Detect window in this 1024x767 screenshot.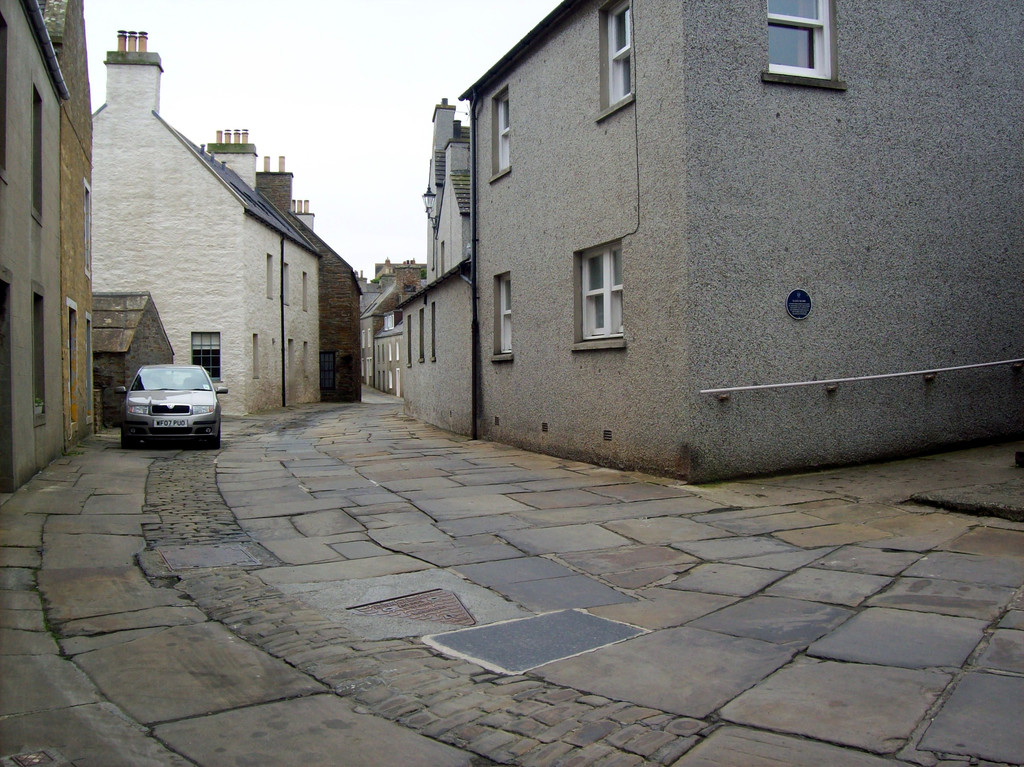
Detection: <region>492, 78, 516, 186</region>.
